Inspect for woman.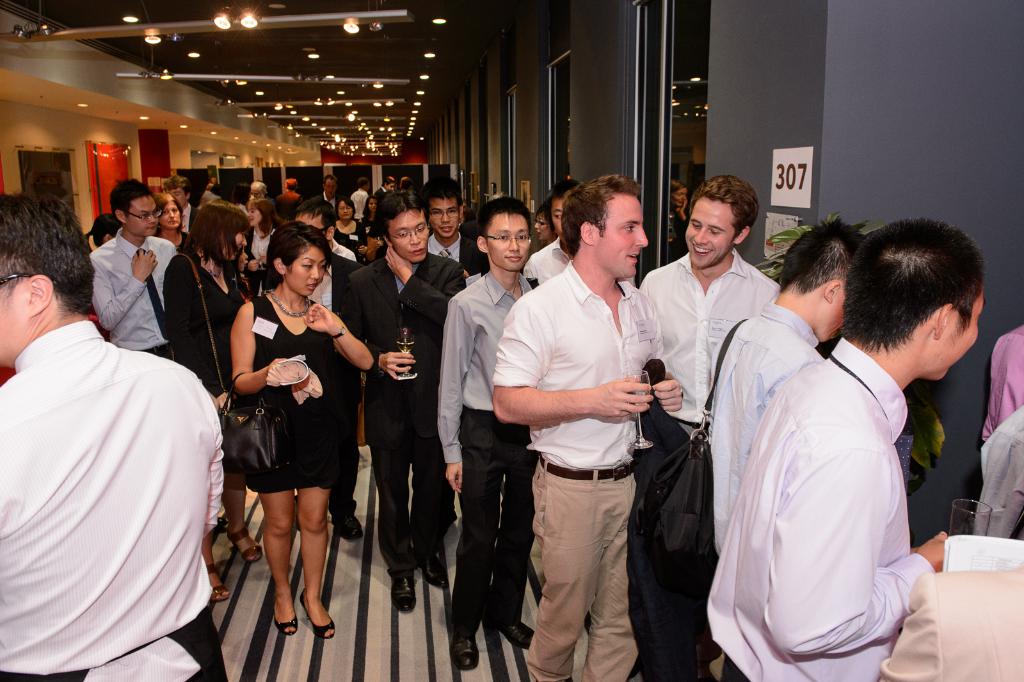
Inspection: [x1=164, y1=203, x2=196, y2=257].
